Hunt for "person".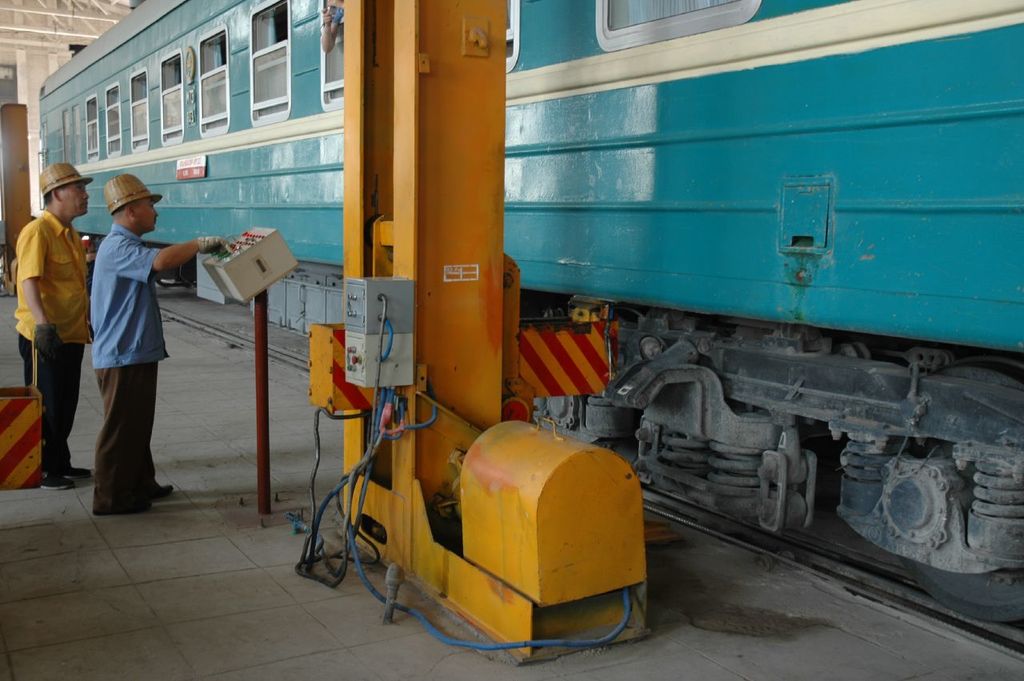
Hunted down at locate(13, 159, 100, 493).
